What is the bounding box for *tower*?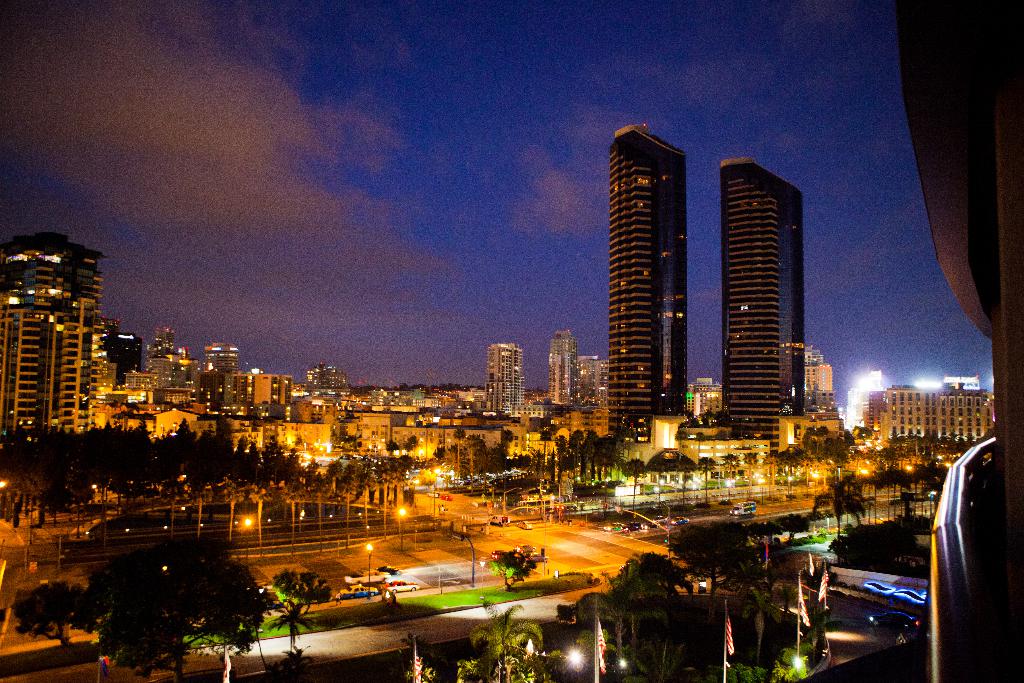
BBox(207, 342, 237, 377).
